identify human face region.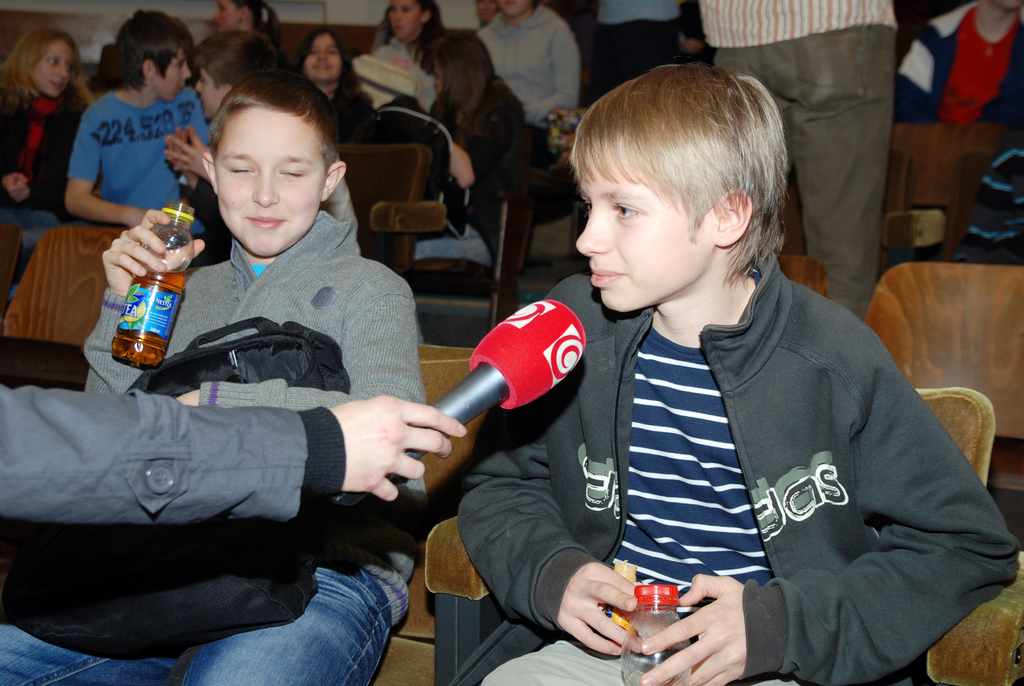
Region: x1=305, y1=31, x2=343, y2=85.
